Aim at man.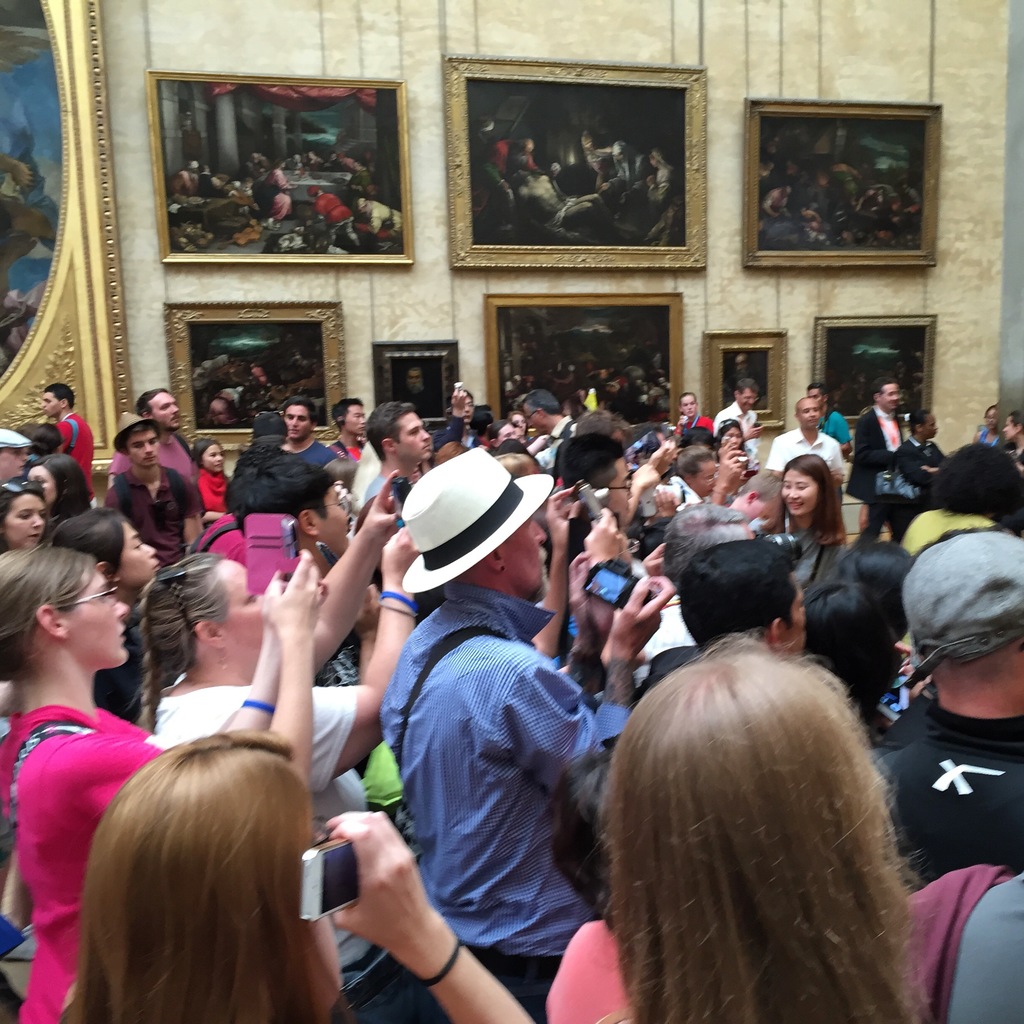
Aimed at (111, 389, 198, 487).
